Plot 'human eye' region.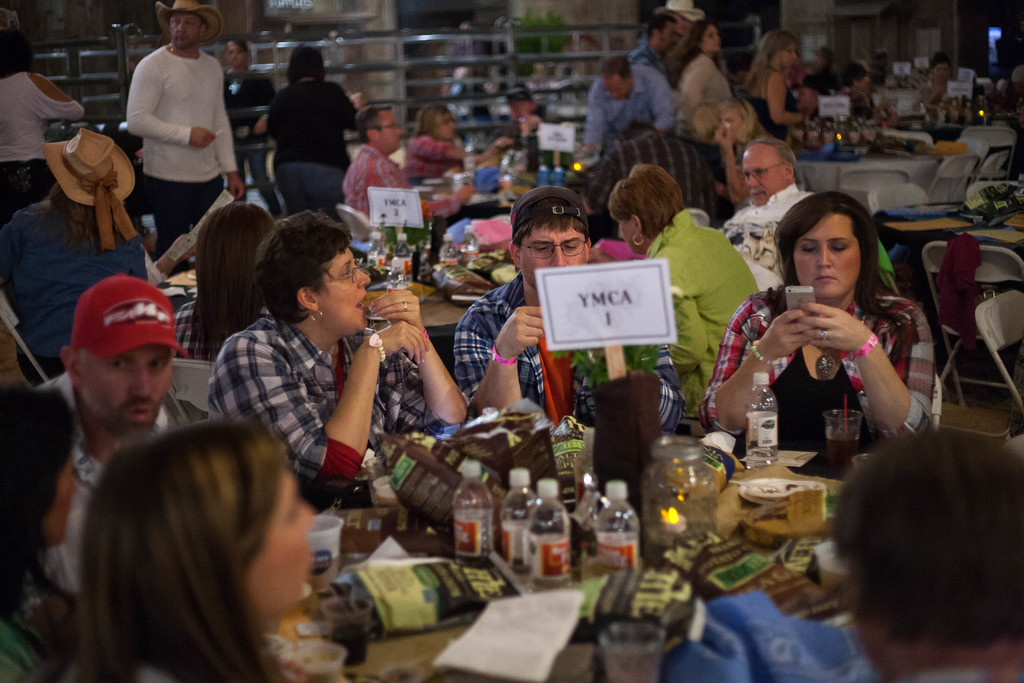
Plotted at Rect(534, 243, 548, 254).
